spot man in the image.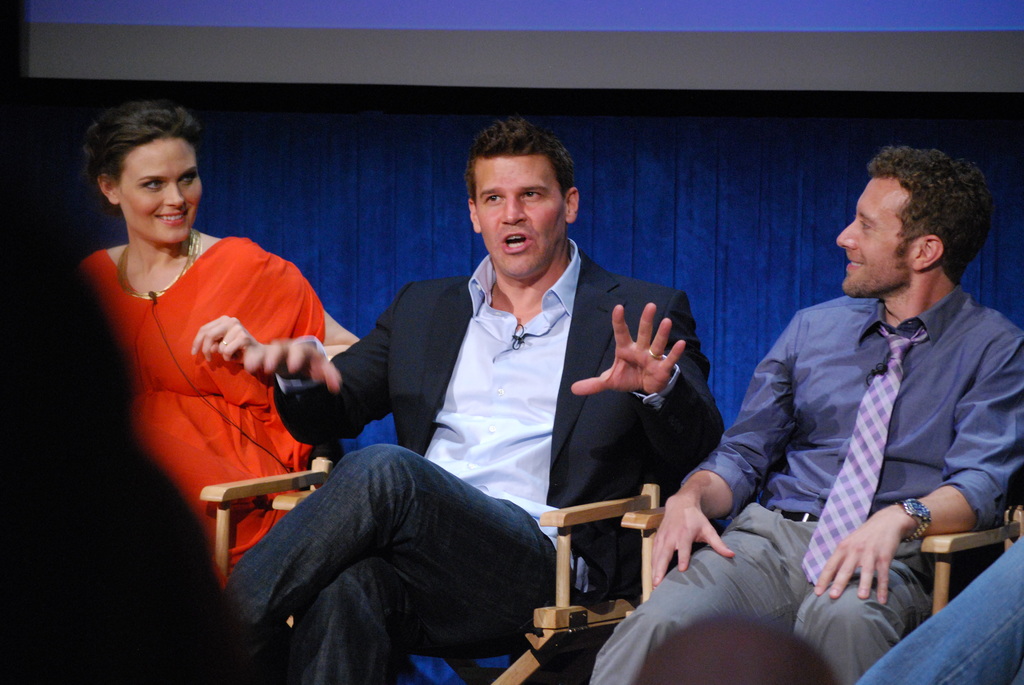
man found at x1=859 y1=535 x2=1023 y2=684.
